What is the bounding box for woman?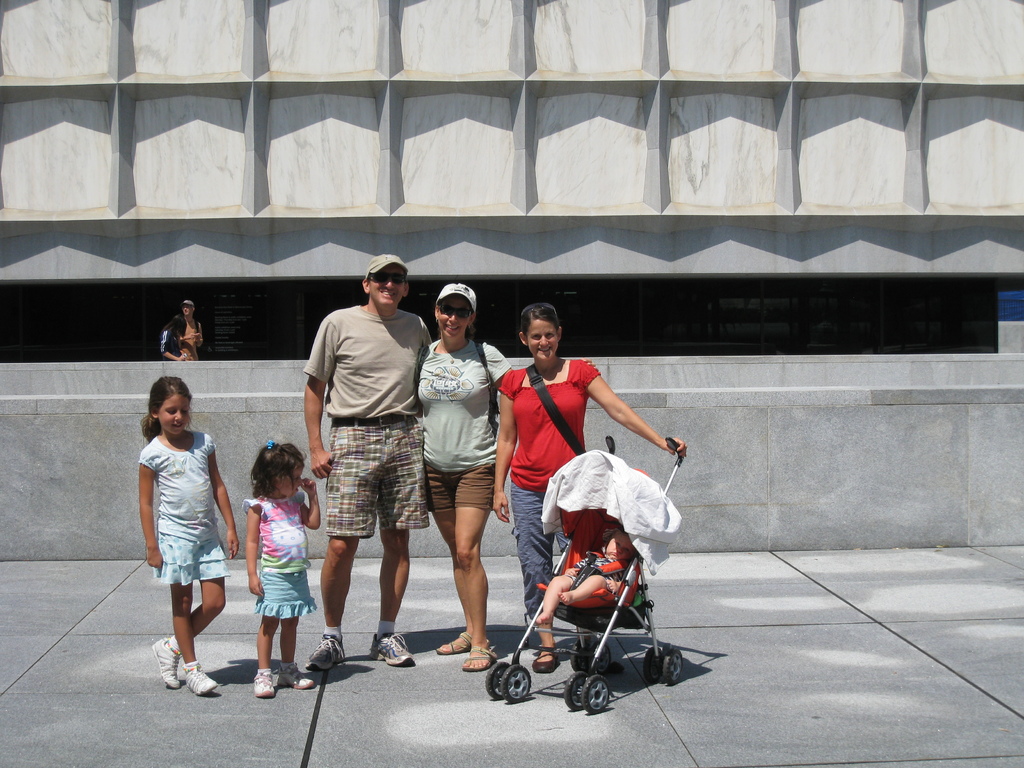
489 304 689 677.
